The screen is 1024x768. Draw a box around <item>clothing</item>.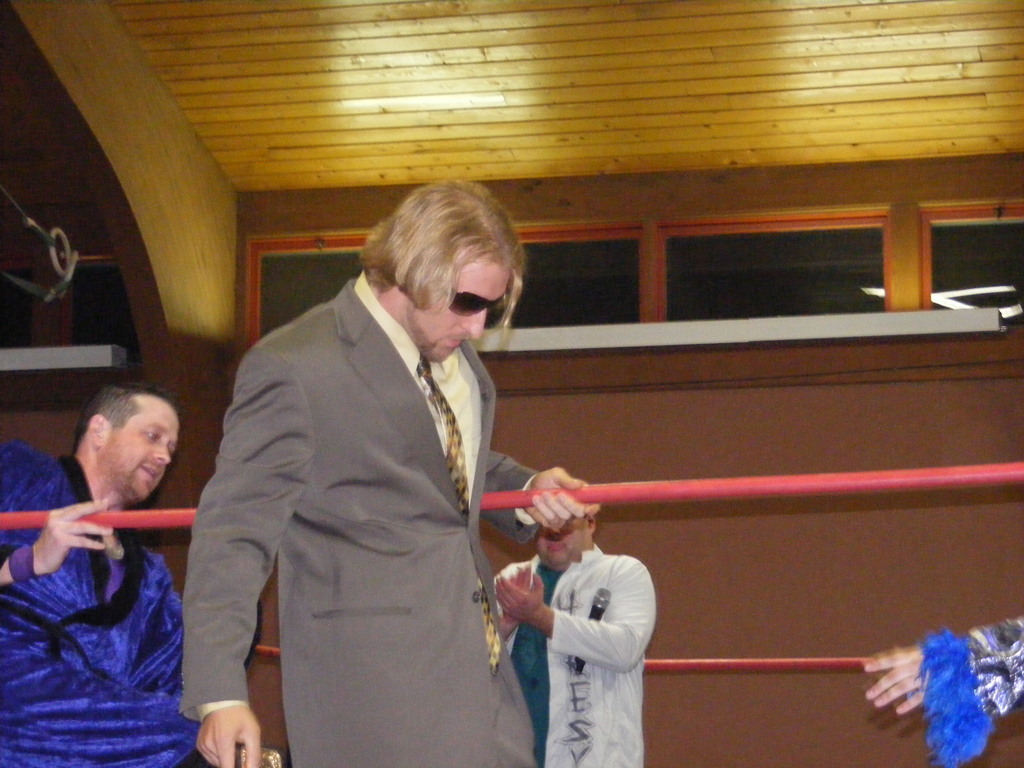
0 436 201 767.
